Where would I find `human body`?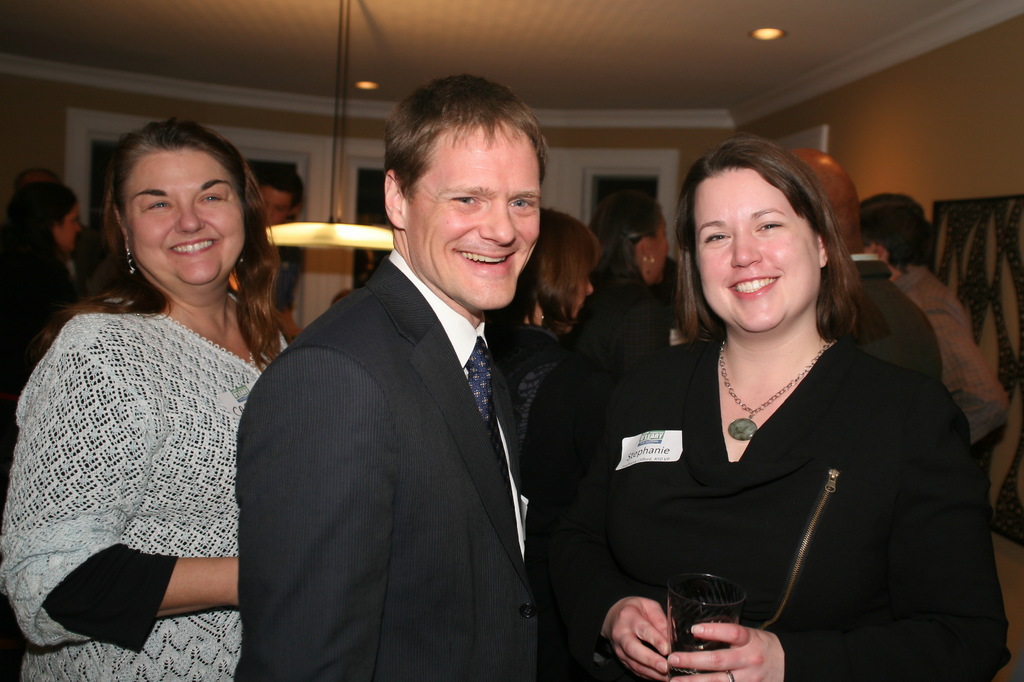
At Rect(0, 223, 106, 370).
